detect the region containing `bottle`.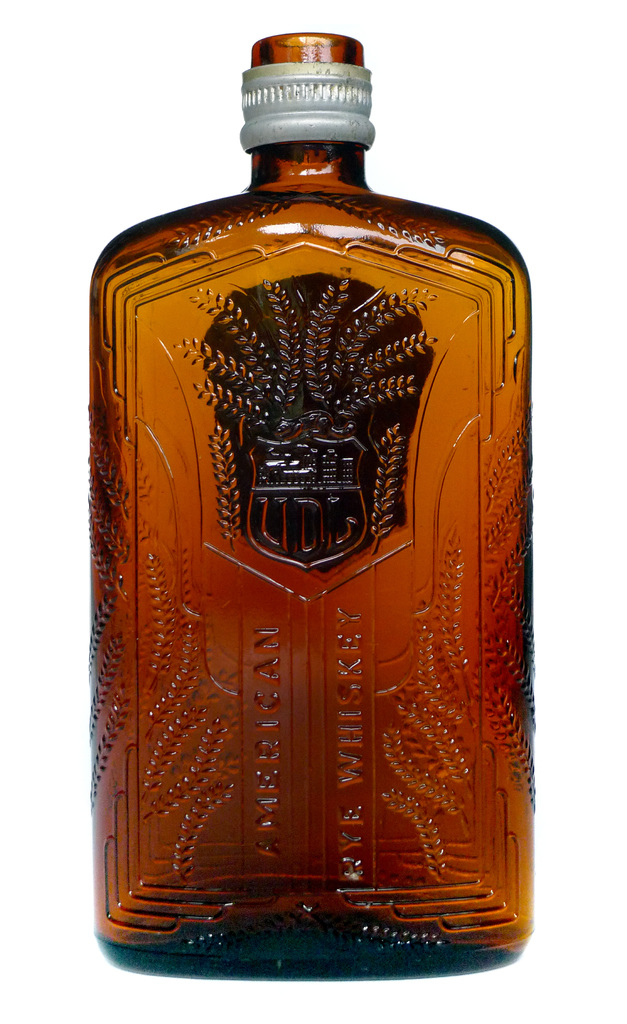
<region>87, 13, 551, 972</region>.
